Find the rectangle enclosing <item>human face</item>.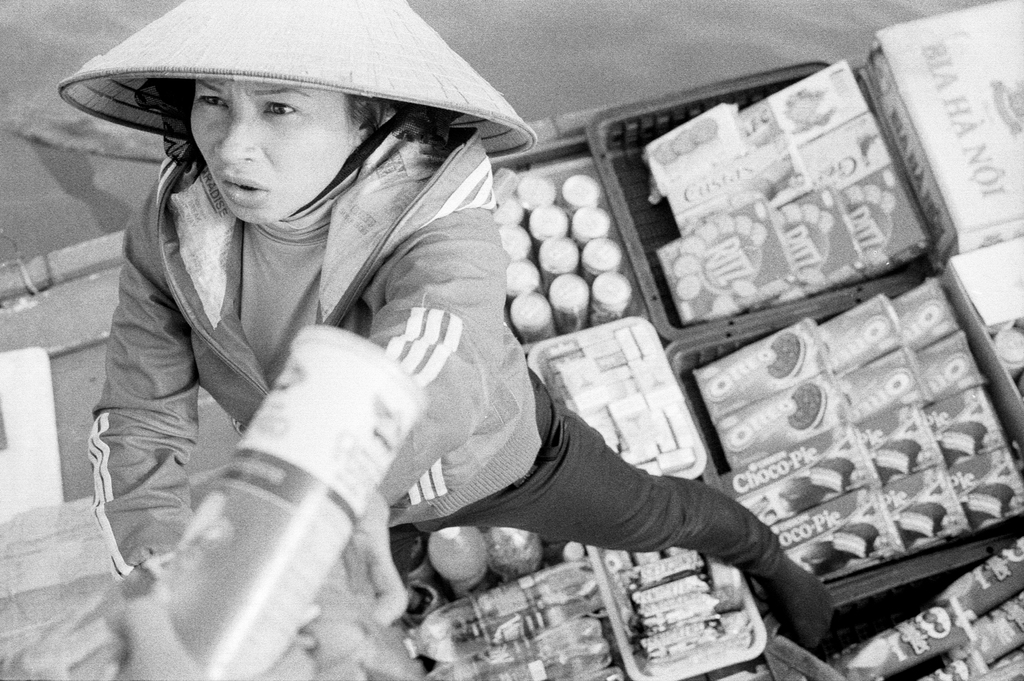
box(189, 77, 357, 223).
